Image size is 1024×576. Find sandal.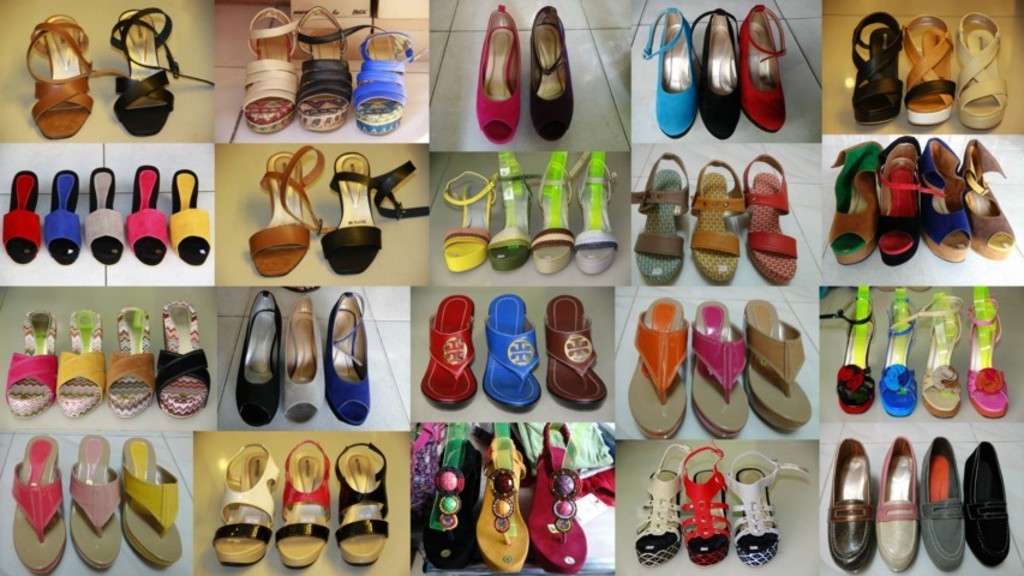
x1=336 y1=443 x2=389 y2=562.
